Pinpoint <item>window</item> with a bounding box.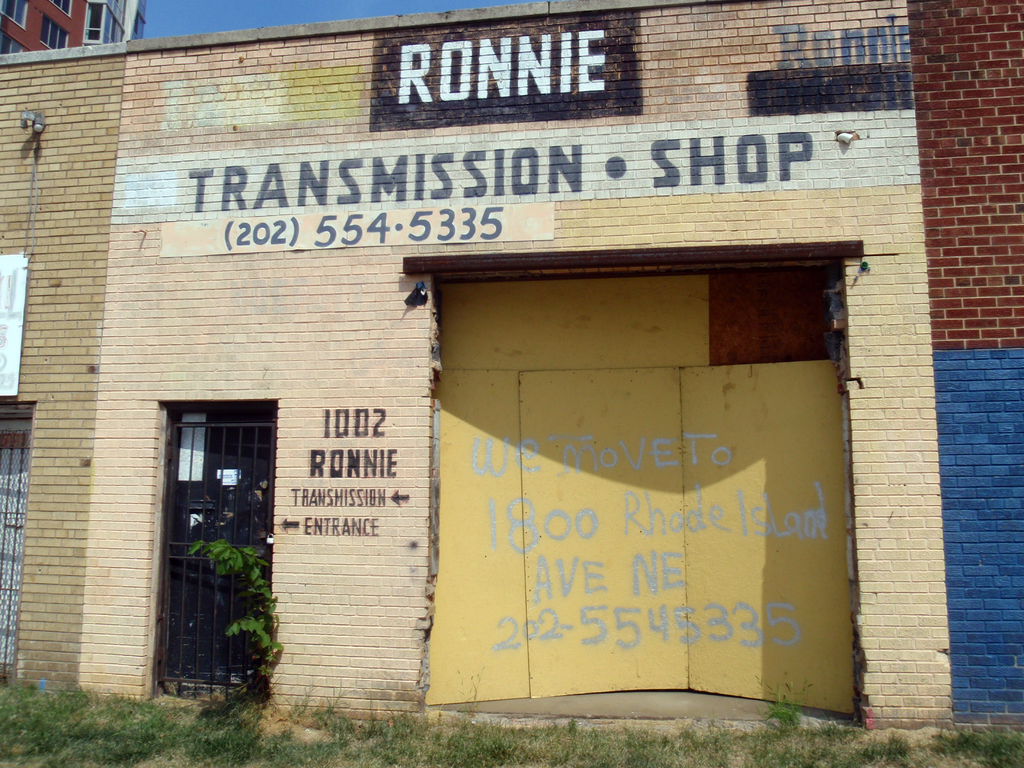
BBox(0, 0, 31, 31).
